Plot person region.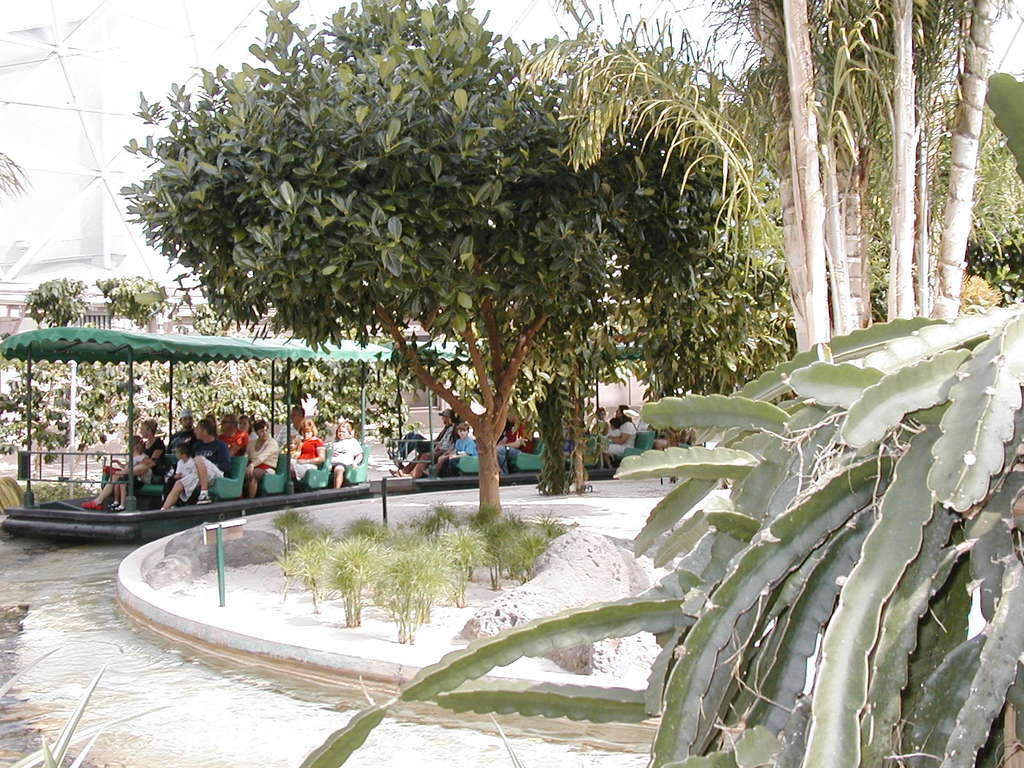
Plotted at (323, 421, 364, 484).
